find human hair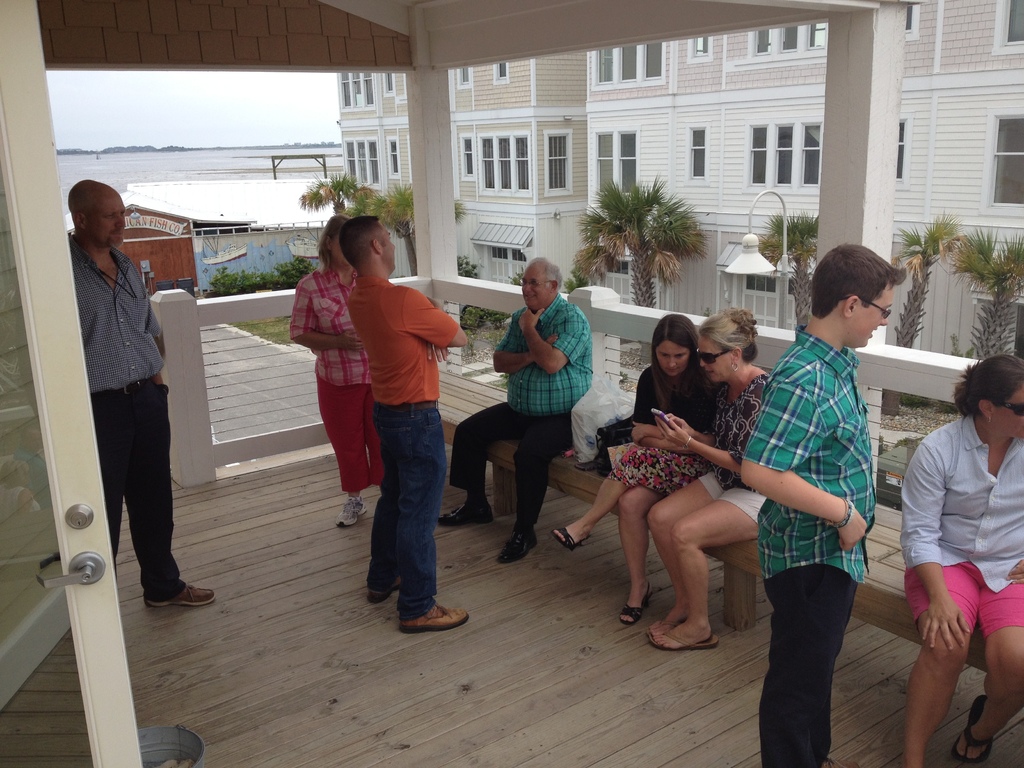
locate(545, 259, 564, 294)
